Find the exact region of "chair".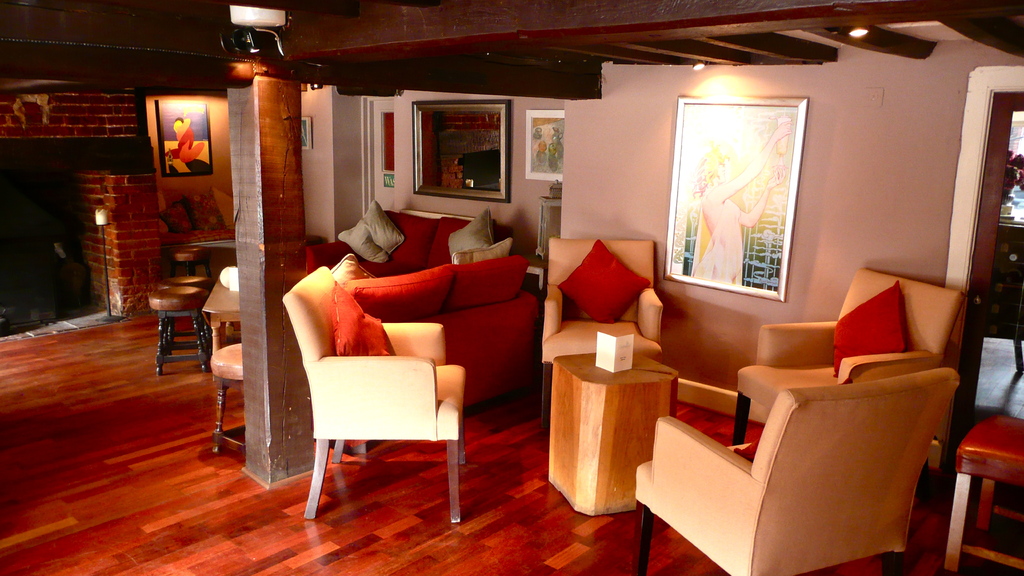
Exact region: [941,417,1023,575].
